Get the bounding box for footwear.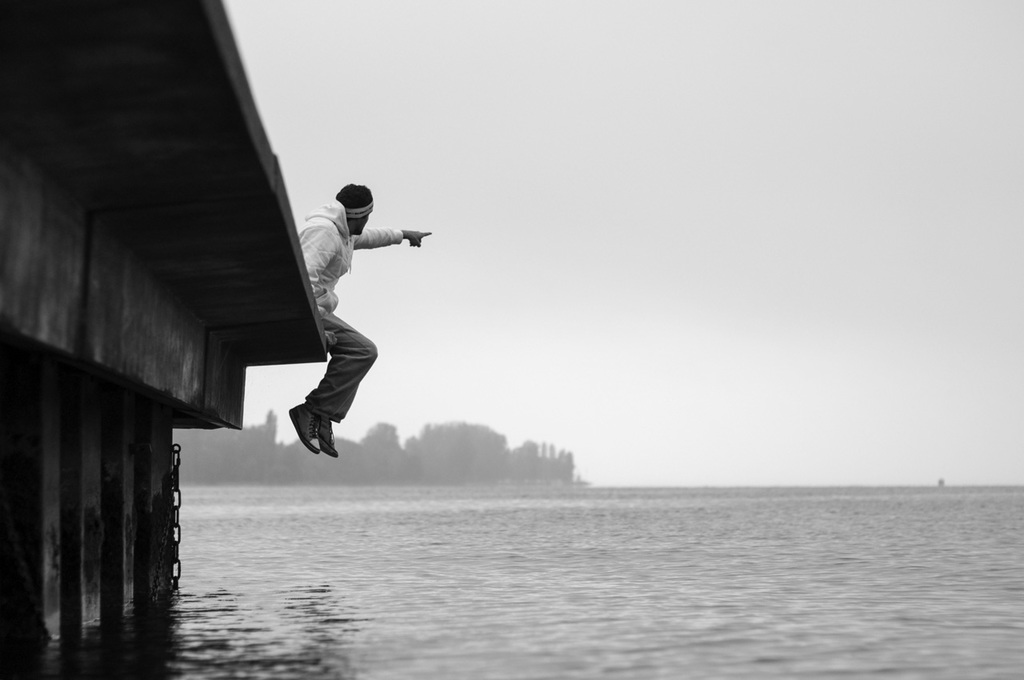
[288, 404, 318, 452].
